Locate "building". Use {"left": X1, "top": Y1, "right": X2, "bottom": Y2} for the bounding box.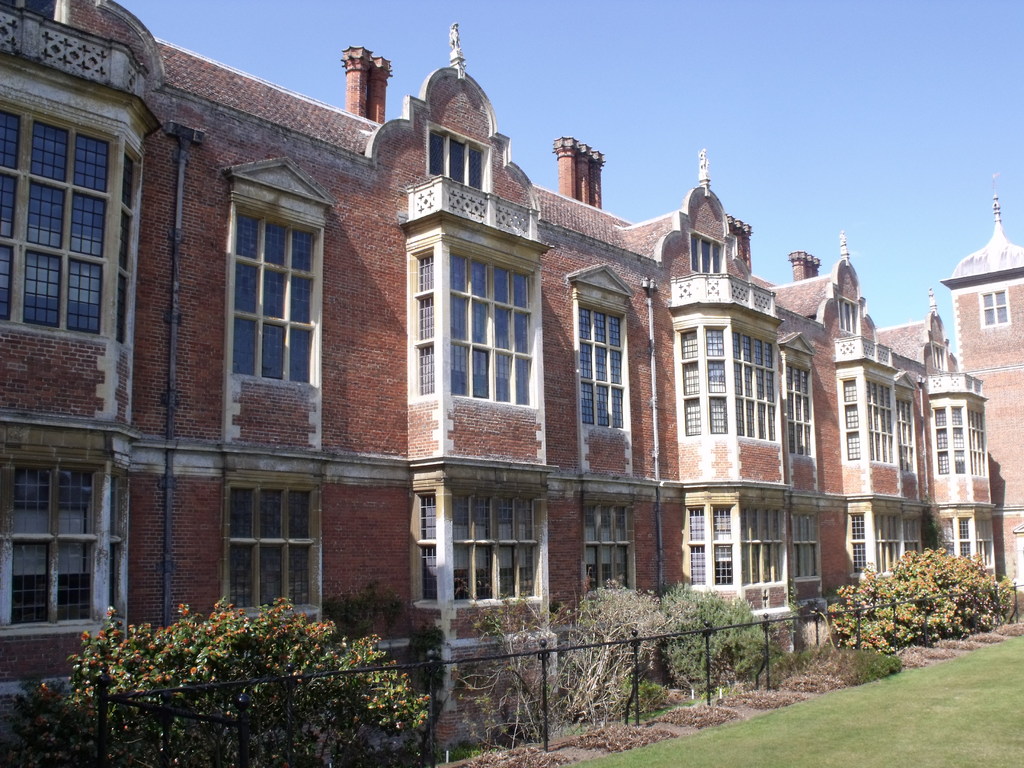
{"left": 0, "top": 0, "right": 1023, "bottom": 715}.
